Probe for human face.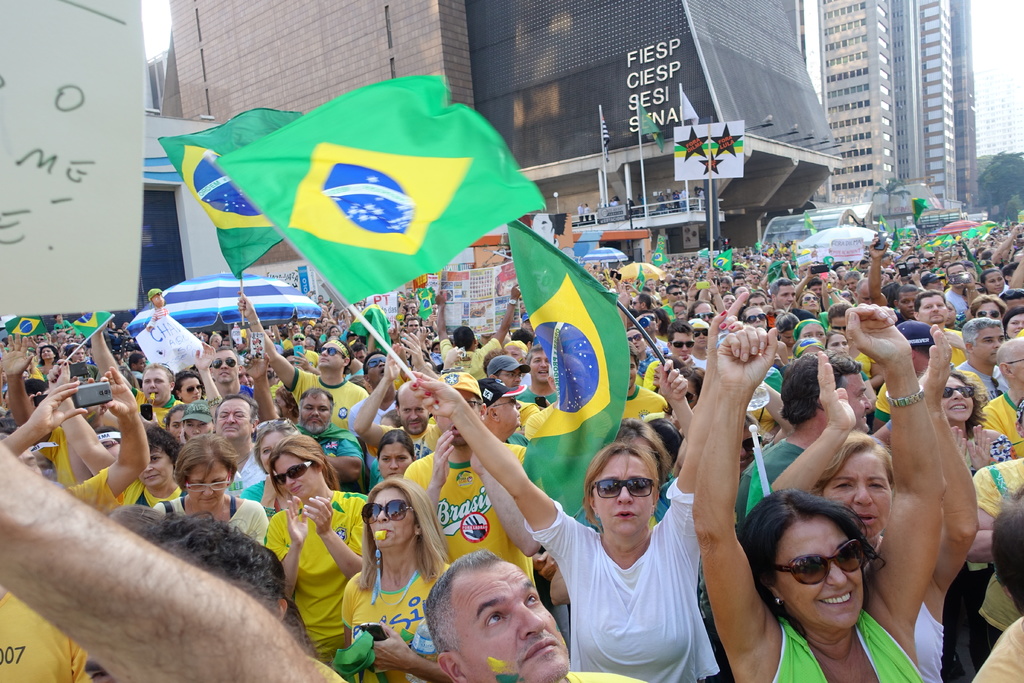
Probe result: bbox=[666, 325, 697, 364].
